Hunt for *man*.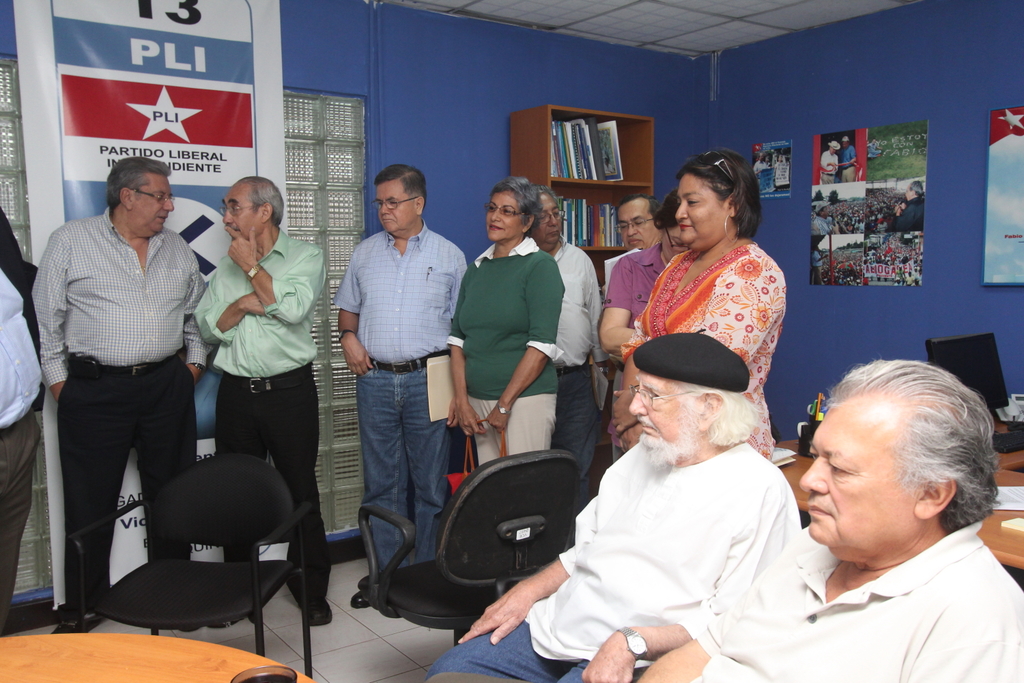
Hunted down at detection(604, 195, 662, 302).
